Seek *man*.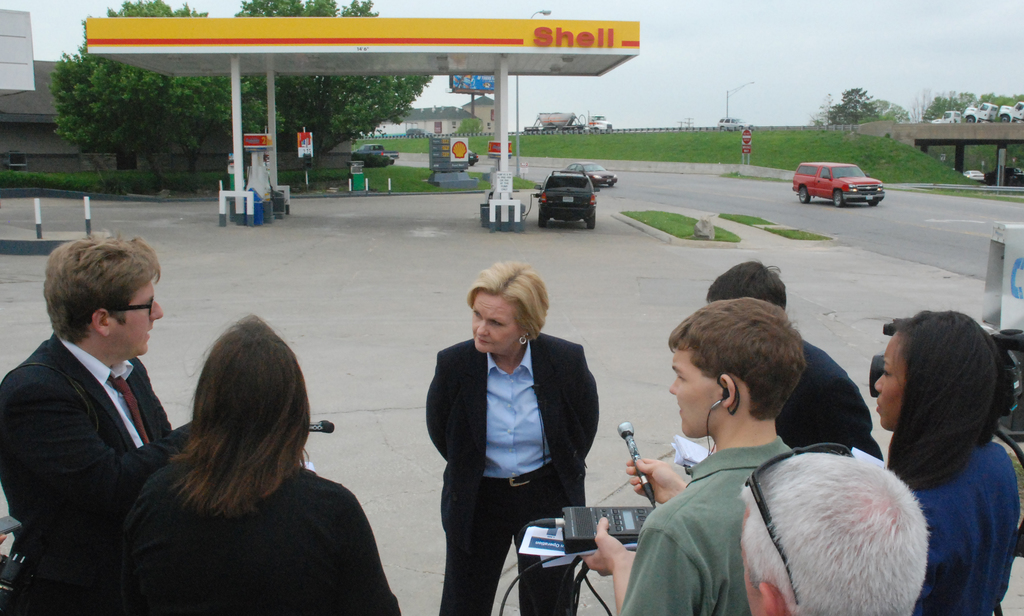
[583, 298, 802, 615].
